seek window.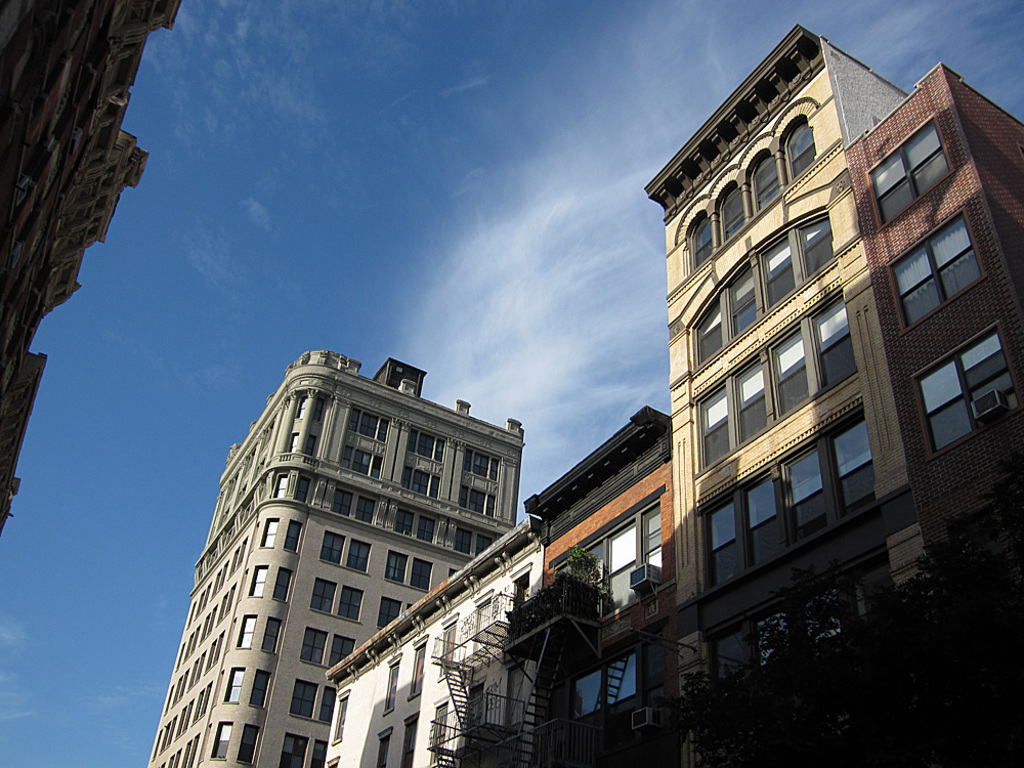
[360,411,381,437].
